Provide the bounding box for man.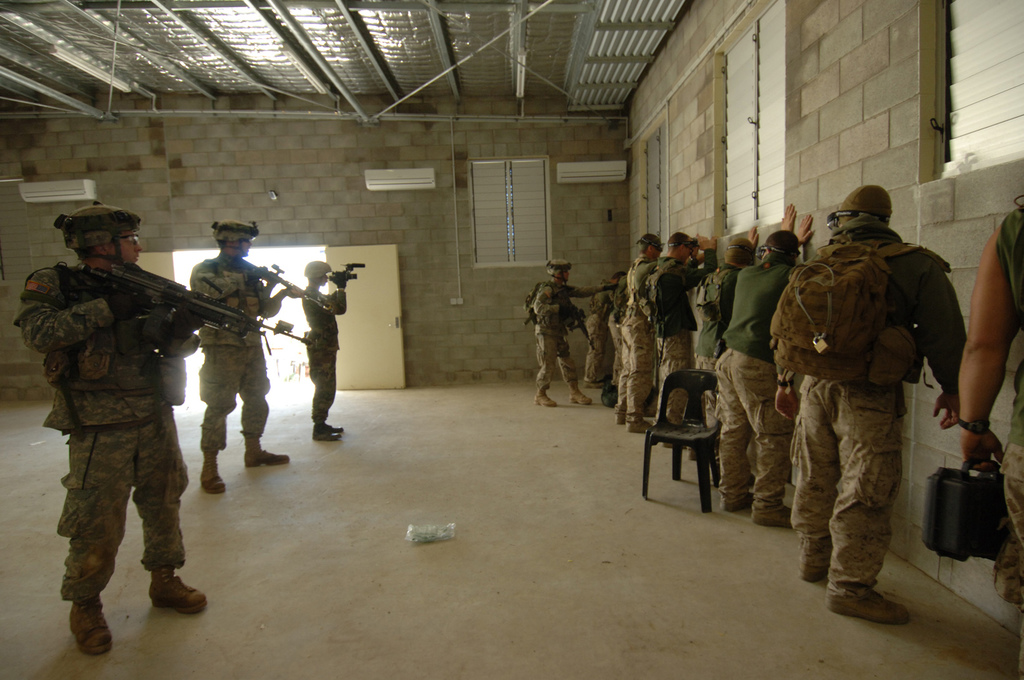
<bbox>955, 203, 1023, 679</bbox>.
